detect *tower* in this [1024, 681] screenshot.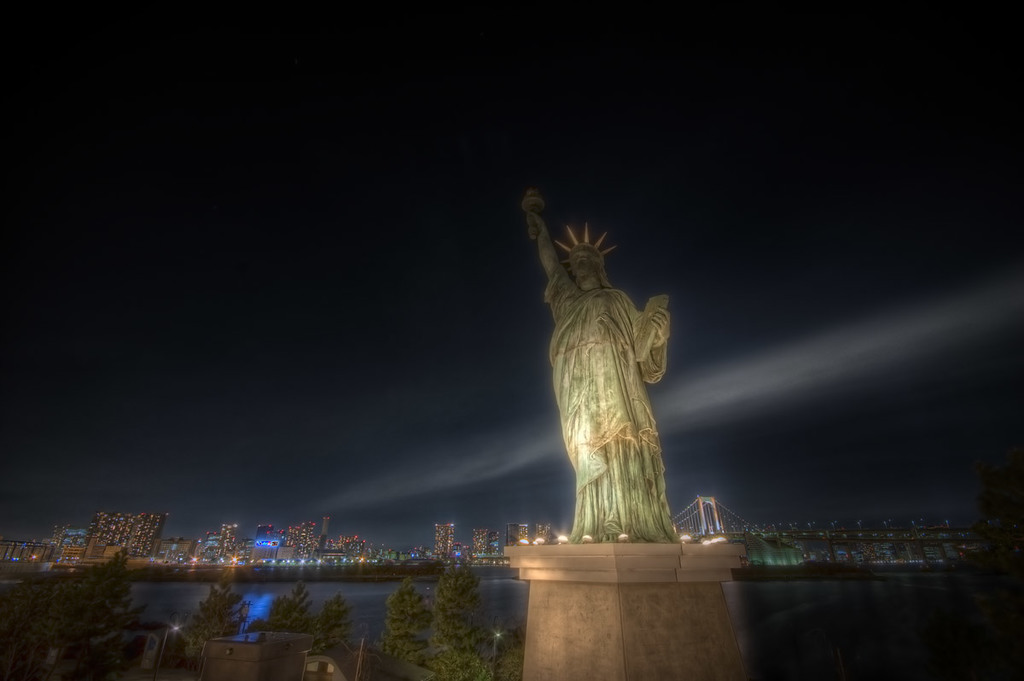
Detection: [49, 527, 87, 573].
